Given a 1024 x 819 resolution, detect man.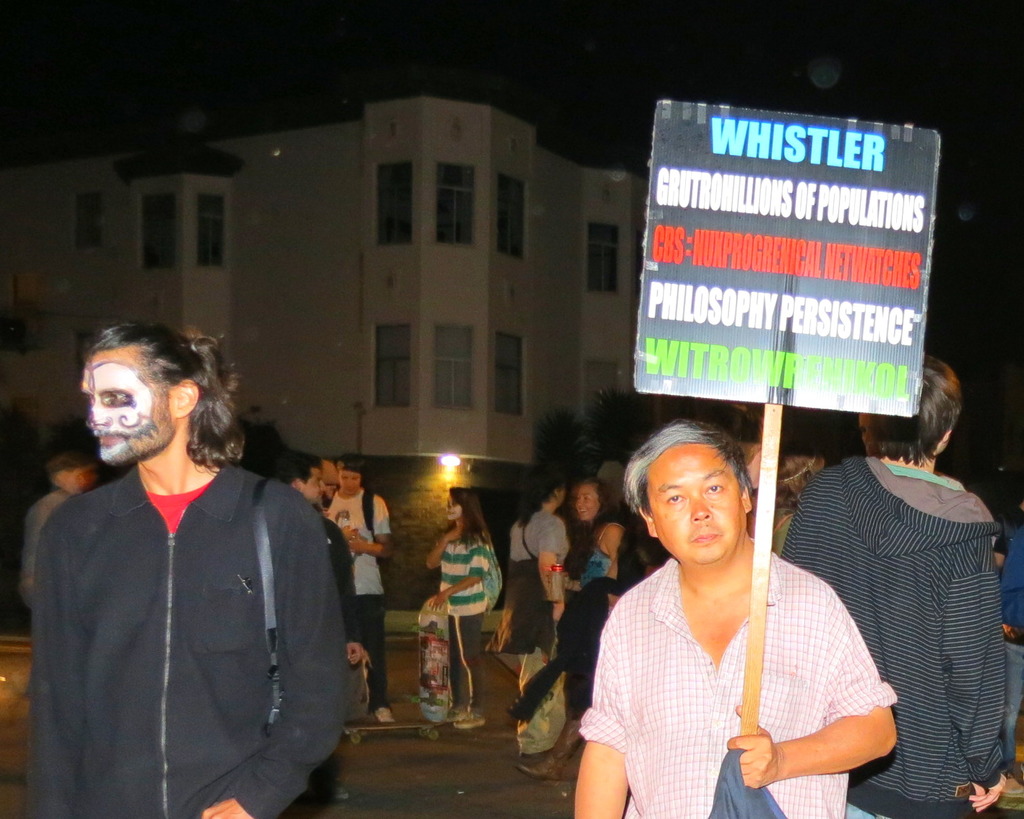
[18,323,352,818].
